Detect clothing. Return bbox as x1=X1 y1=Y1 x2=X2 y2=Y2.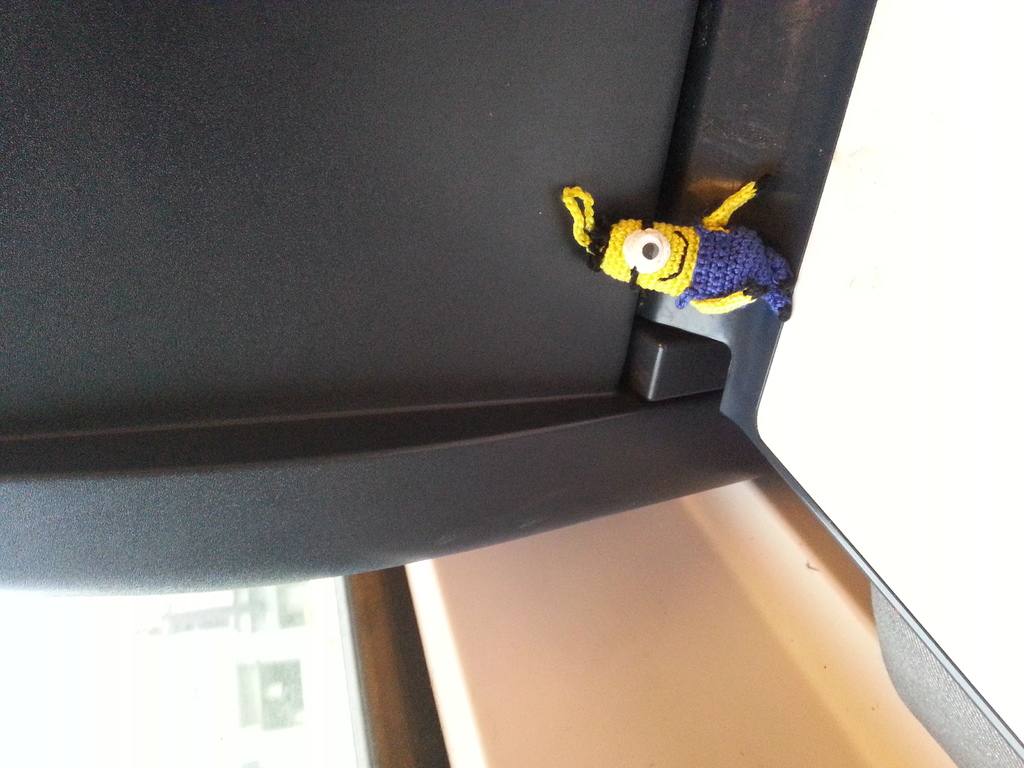
x1=676 y1=222 x2=795 y2=313.
